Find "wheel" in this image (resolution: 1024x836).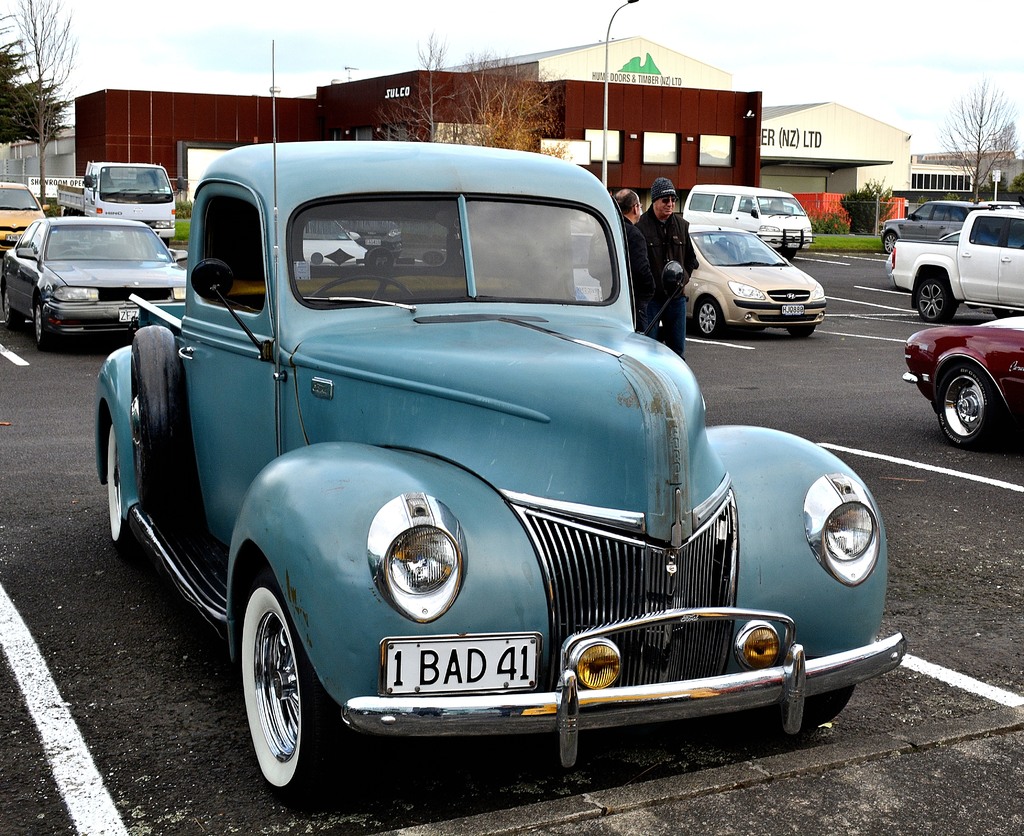
BBox(918, 278, 957, 321).
